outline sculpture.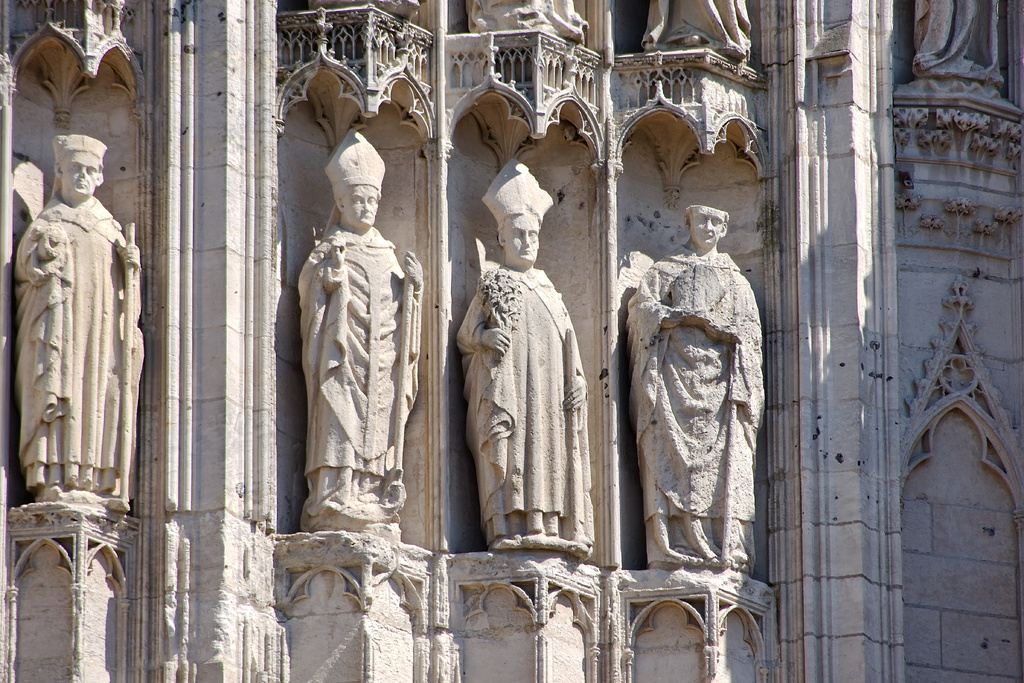
Outline: bbox=[639, 0, 760, 56].
